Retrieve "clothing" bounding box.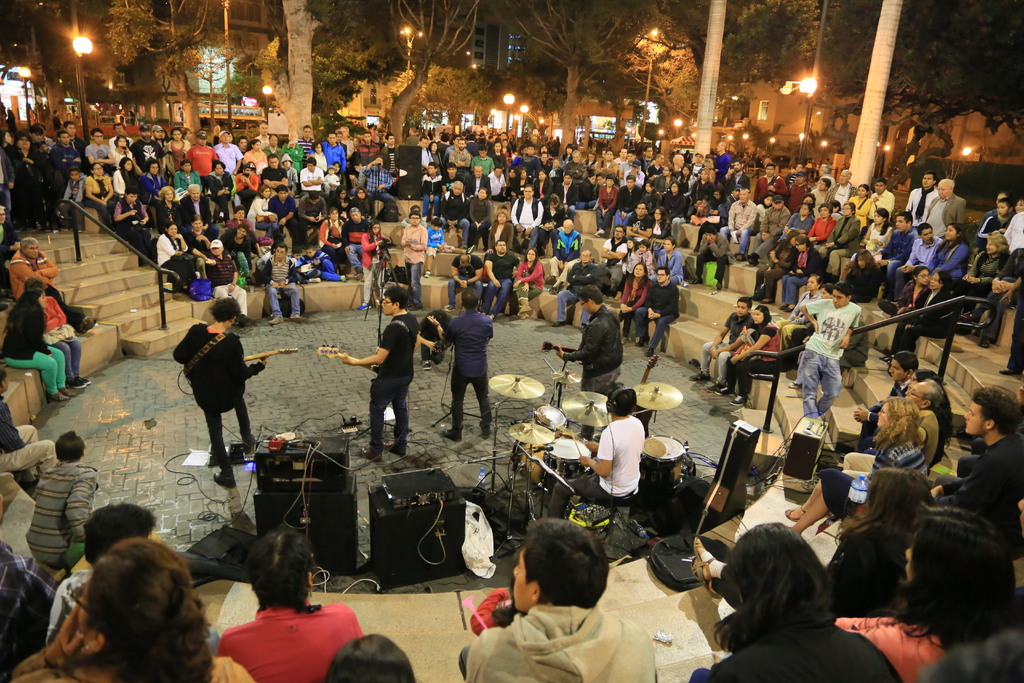
Bounding box: bbox=[6, 243, 86, 324].
